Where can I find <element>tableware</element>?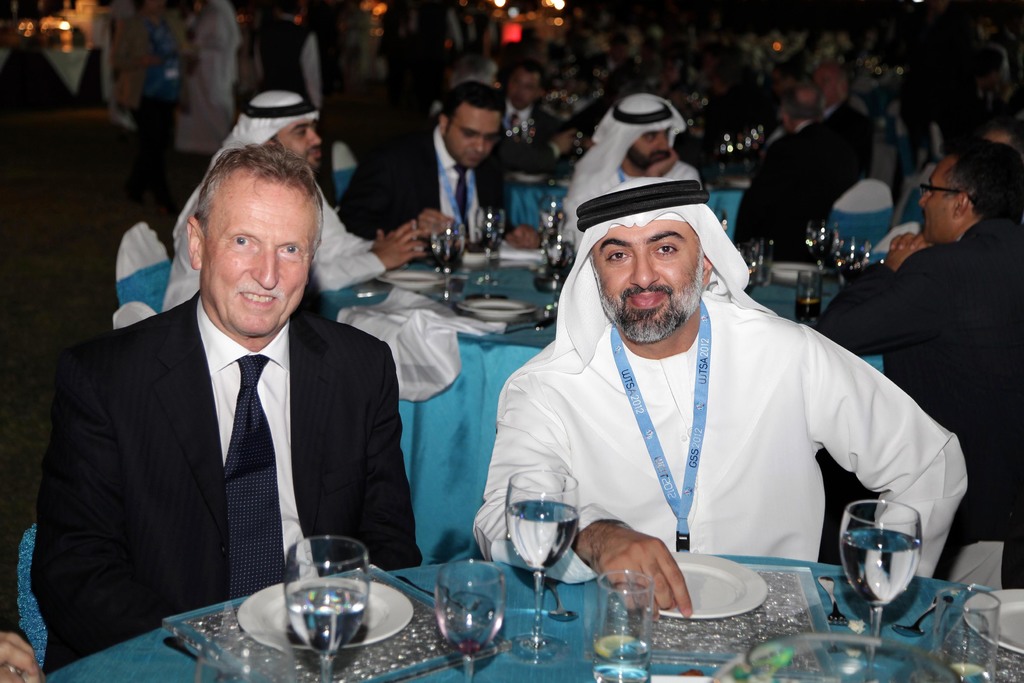
You can find it at <bbox>380, 269, 445, 286</bbox>.
